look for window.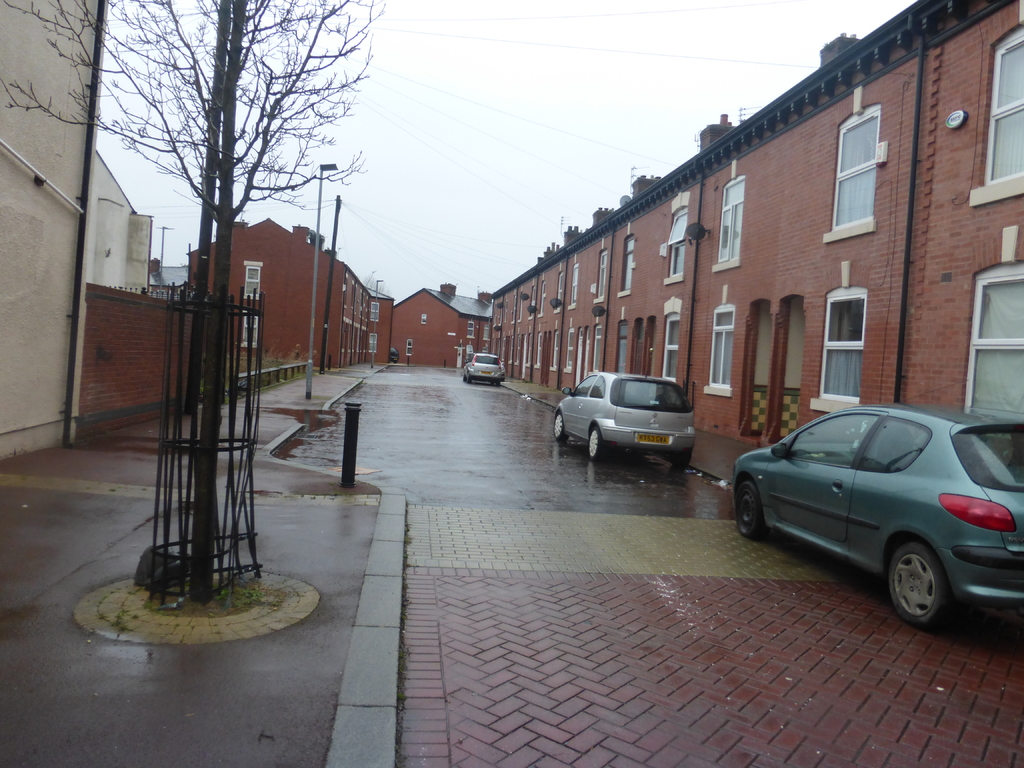
Found: bbox=[711, 168, 747, 276].
